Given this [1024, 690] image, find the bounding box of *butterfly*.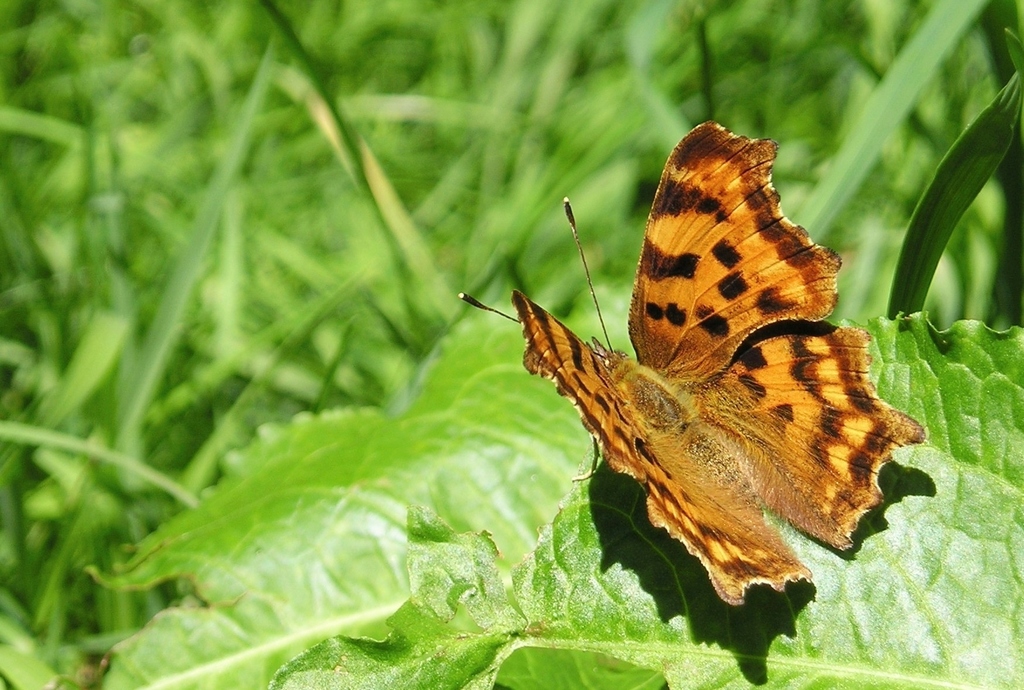
[481,122,897,612].
